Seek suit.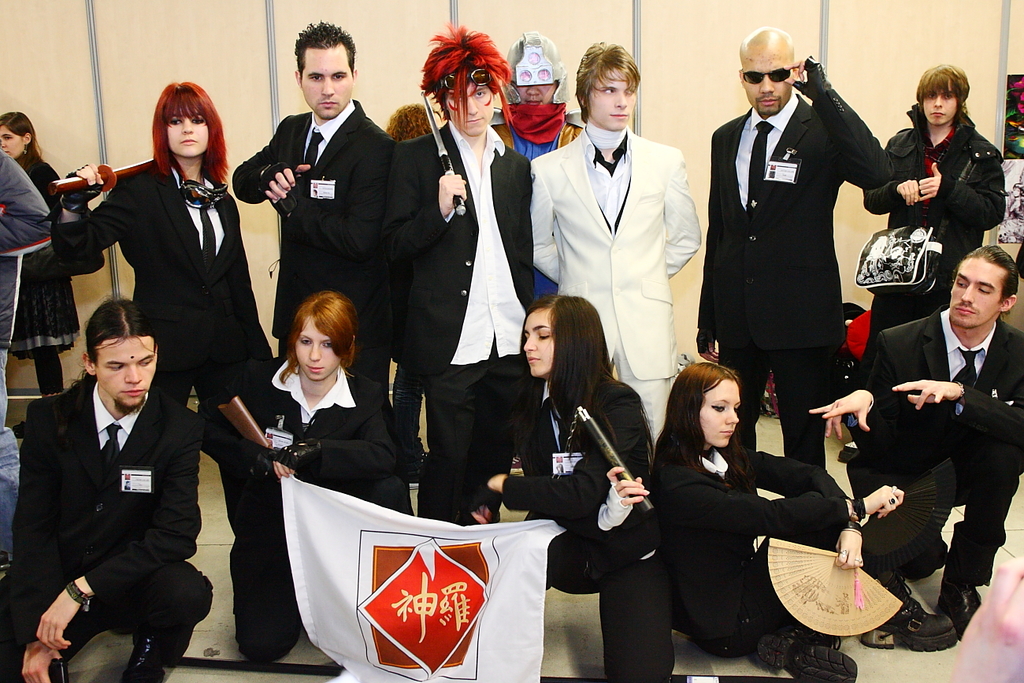
205 358 412 665.
